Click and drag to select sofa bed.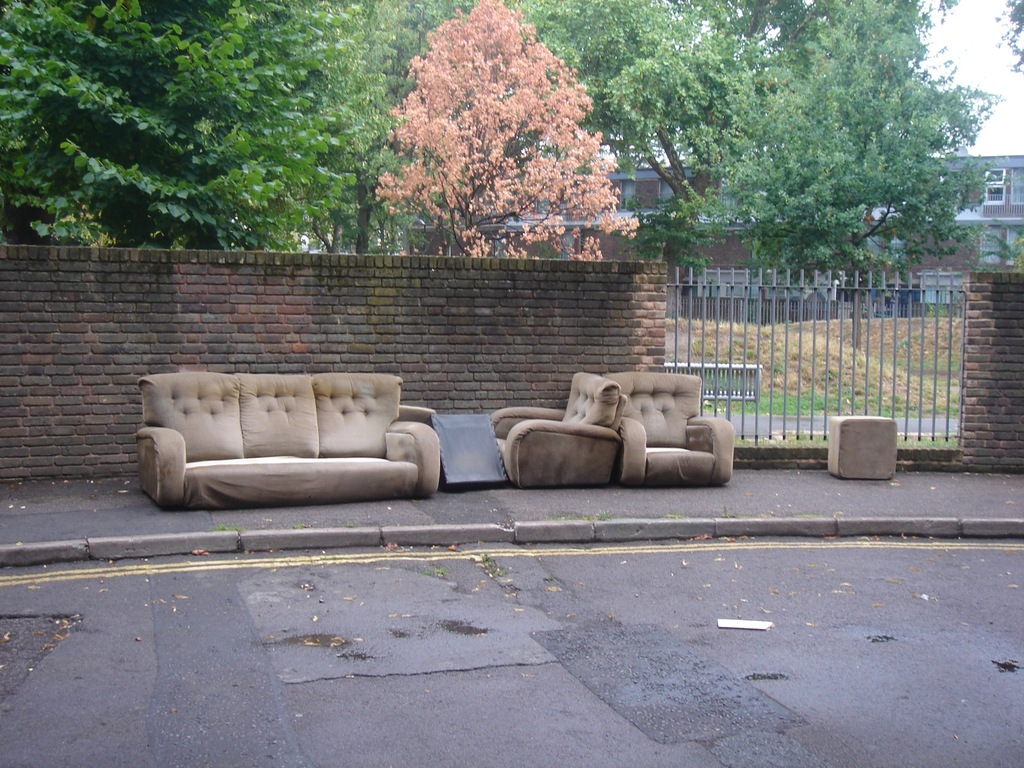
Selection: 488, 371, 624, 490.
